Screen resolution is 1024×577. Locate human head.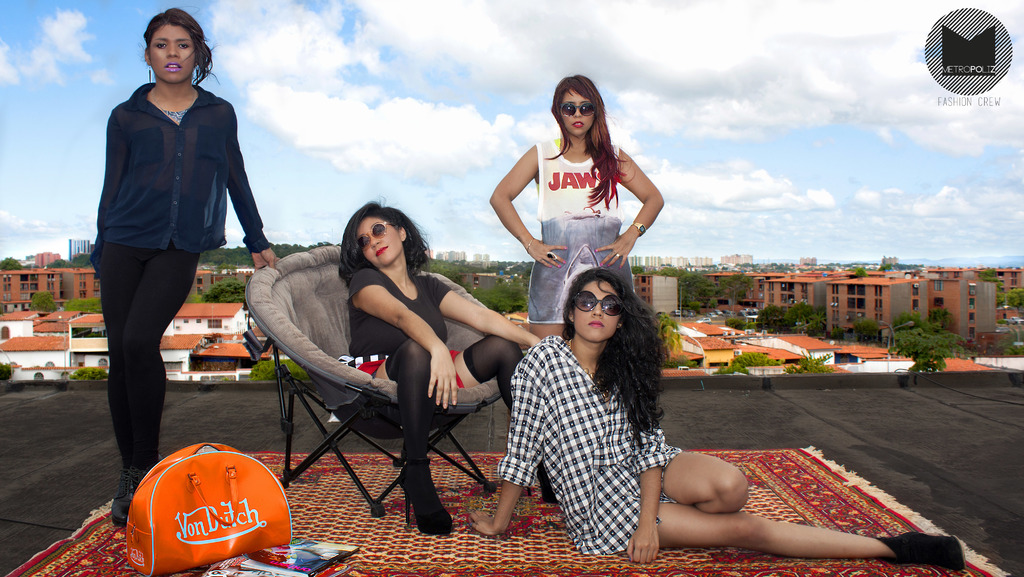
l=132, t=6, r=204, b=102.
